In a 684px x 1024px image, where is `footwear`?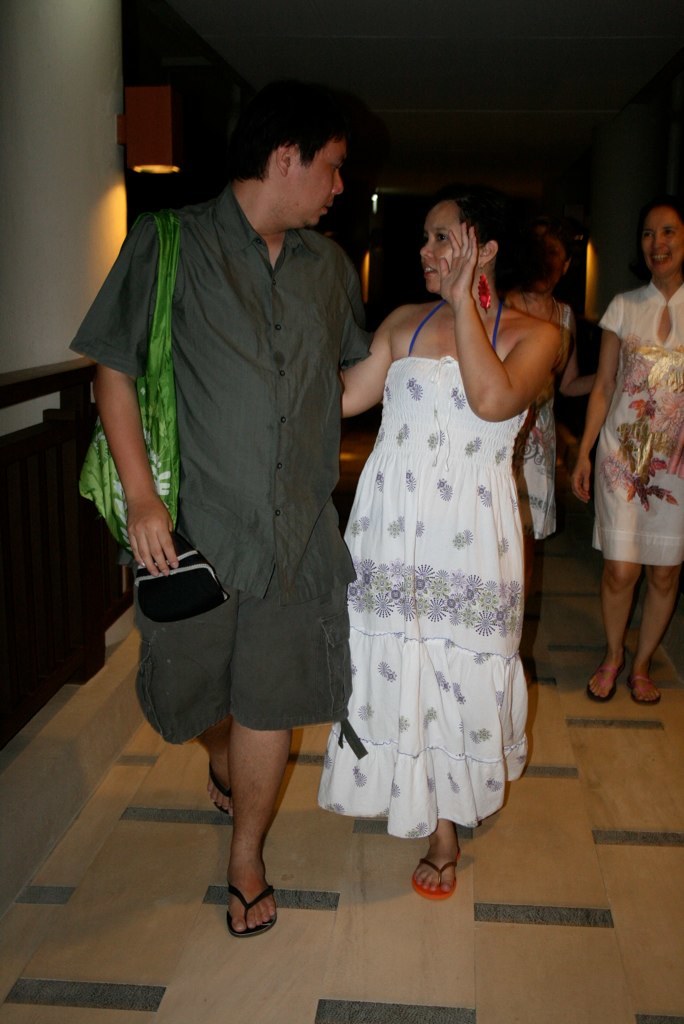
<bbox>215, 876, 288, 944</bbox>.
